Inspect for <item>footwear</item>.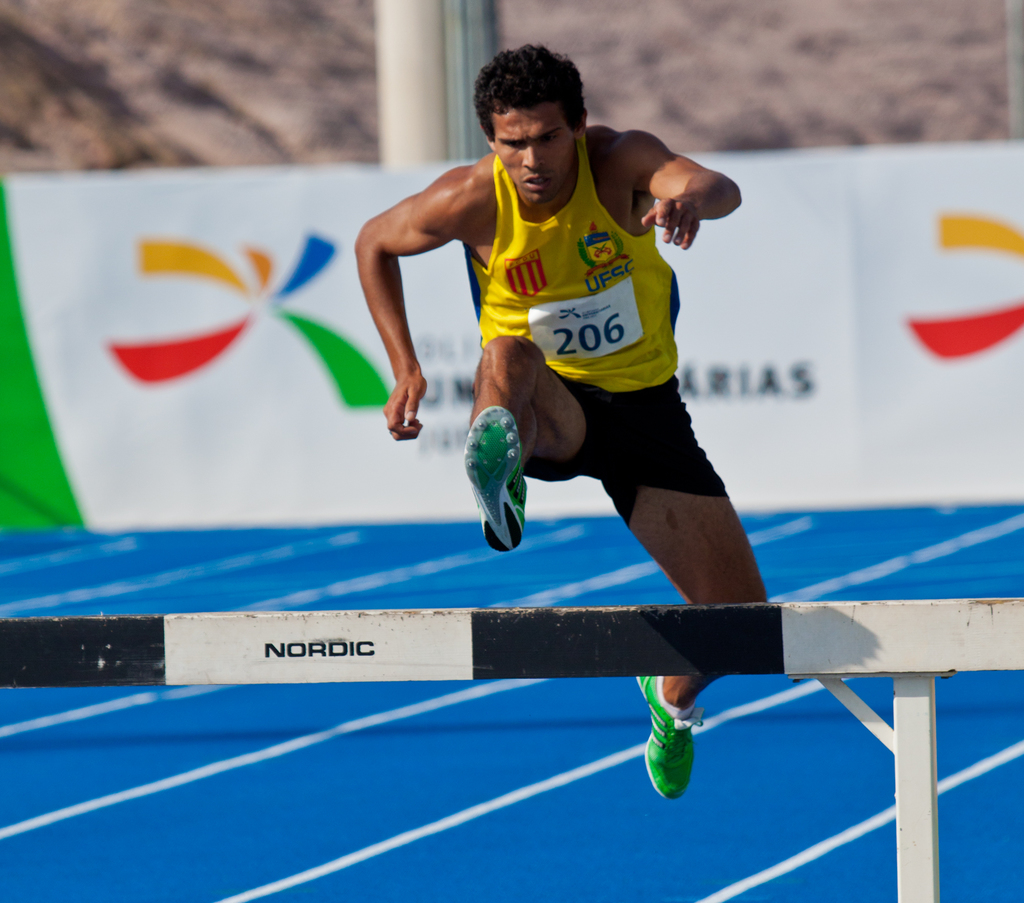
Inspection: [636,675,705,801].
